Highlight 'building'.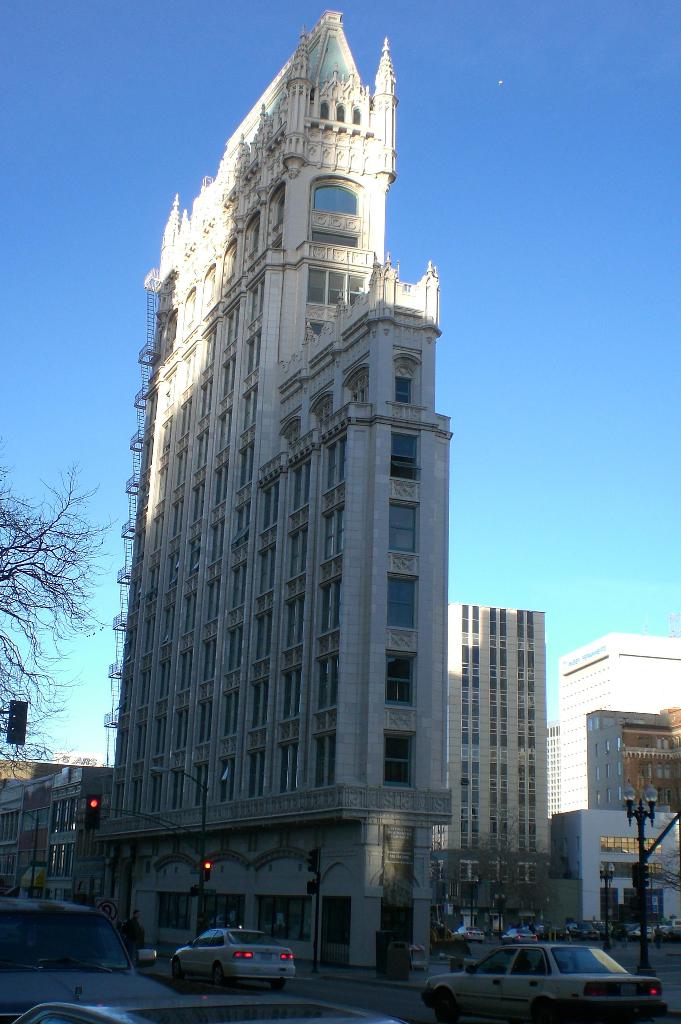
Highlighted region: x1=447, y1=595, x2=557, y2=870.
